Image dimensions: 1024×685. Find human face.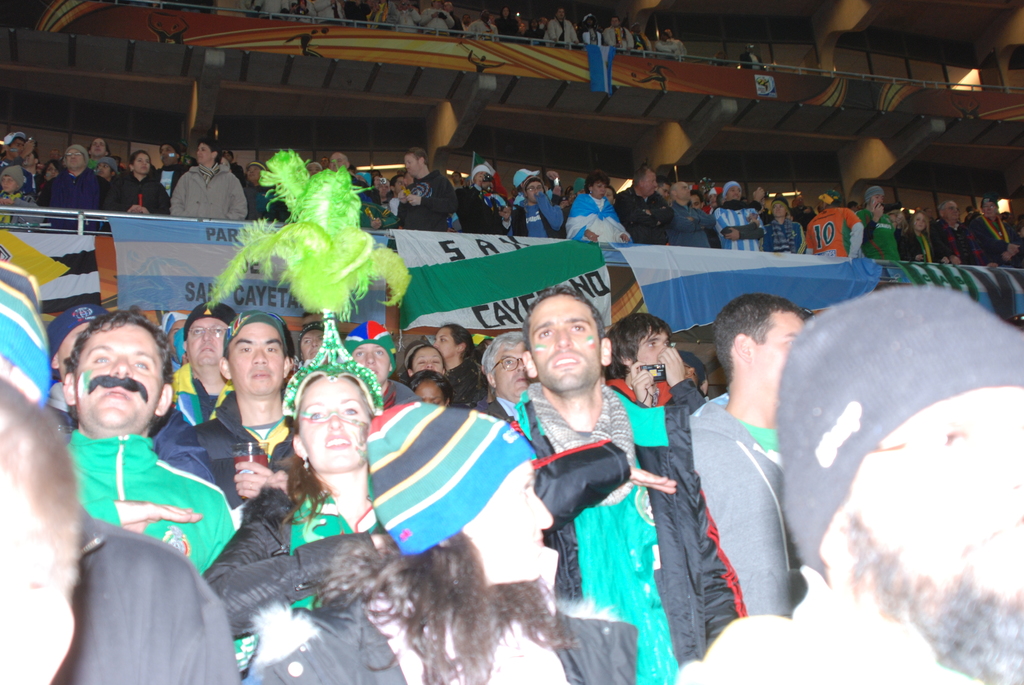
676,182,691,201.
